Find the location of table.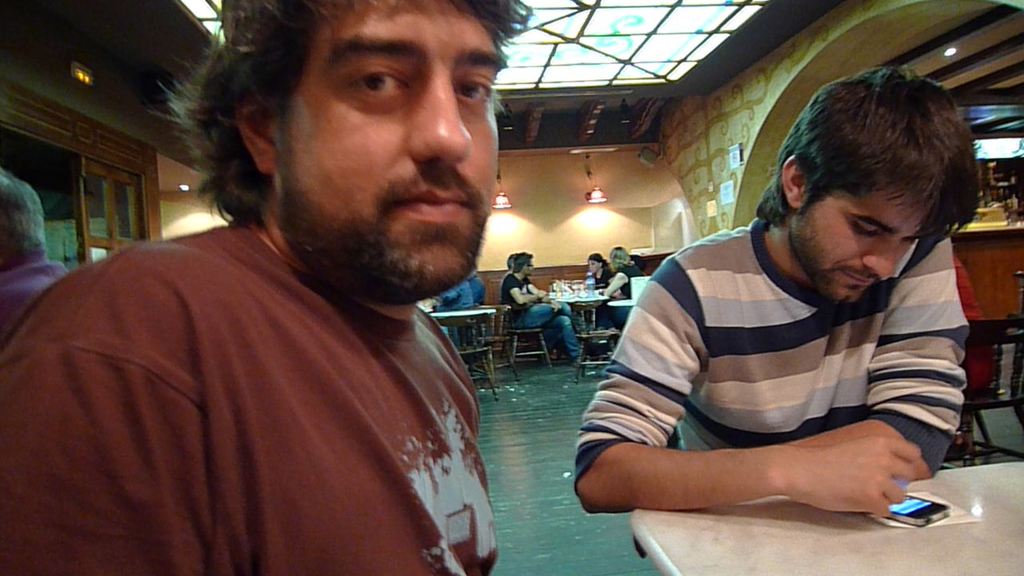
Location: <bbox>630, 458, 1023, 575</bbox>.
